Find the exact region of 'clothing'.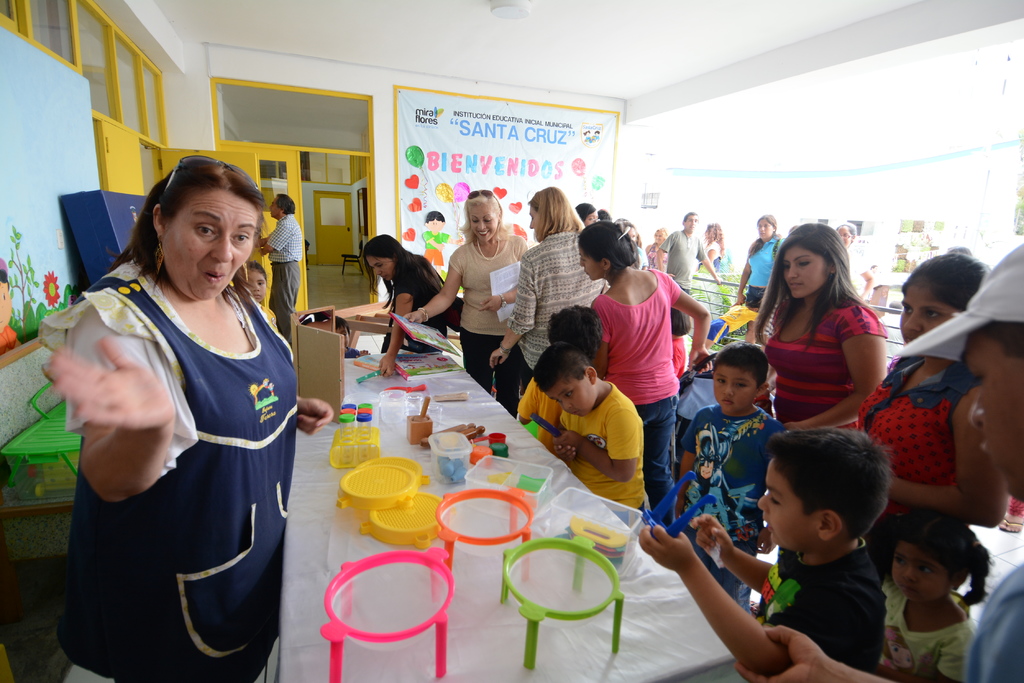
Exact region: 263, 222, 306, 339.
